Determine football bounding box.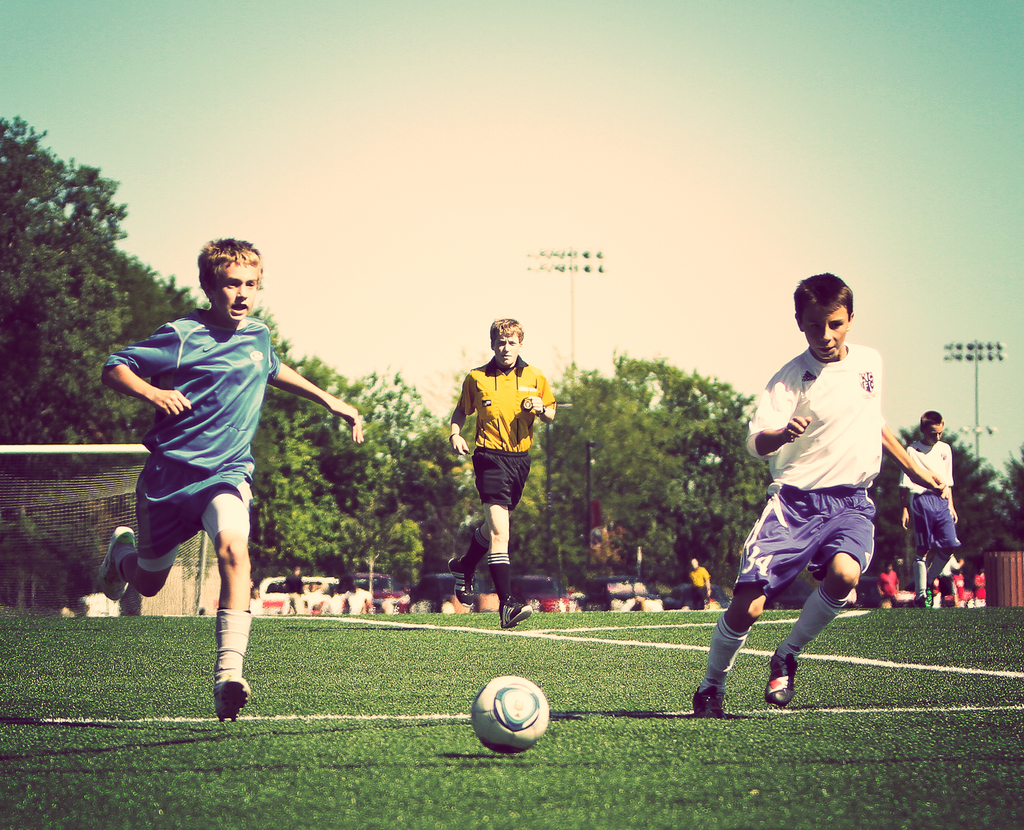
Determined: [472, 674, 545, 755].
